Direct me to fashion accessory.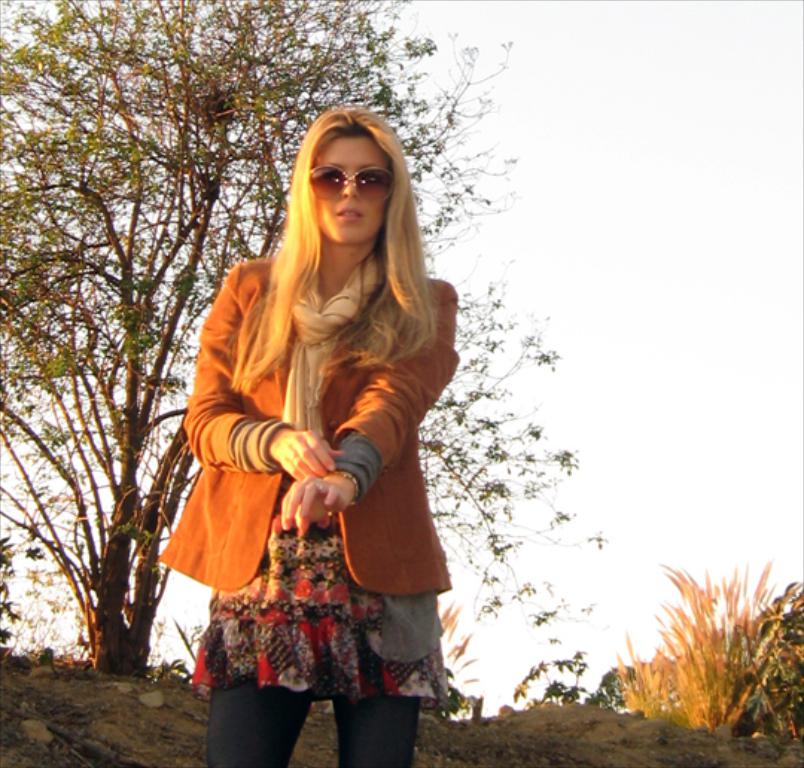
Direction: box(308, 165, 390, 205).
